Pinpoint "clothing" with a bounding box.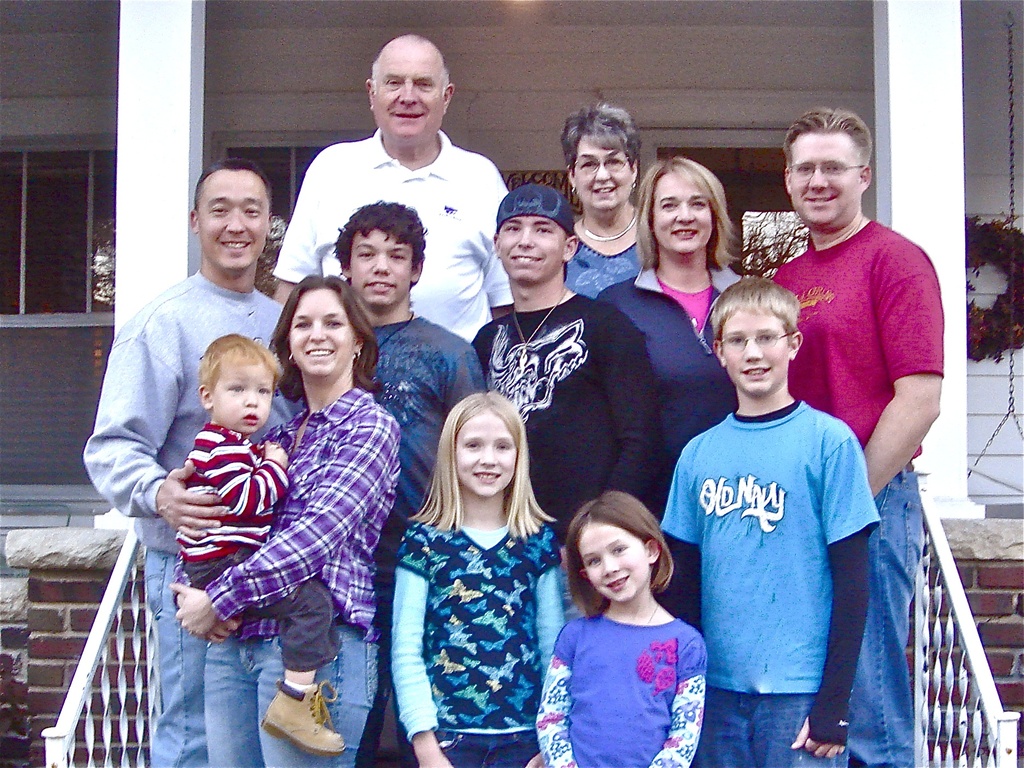
<region>268, 120, 537, 343</region>.
